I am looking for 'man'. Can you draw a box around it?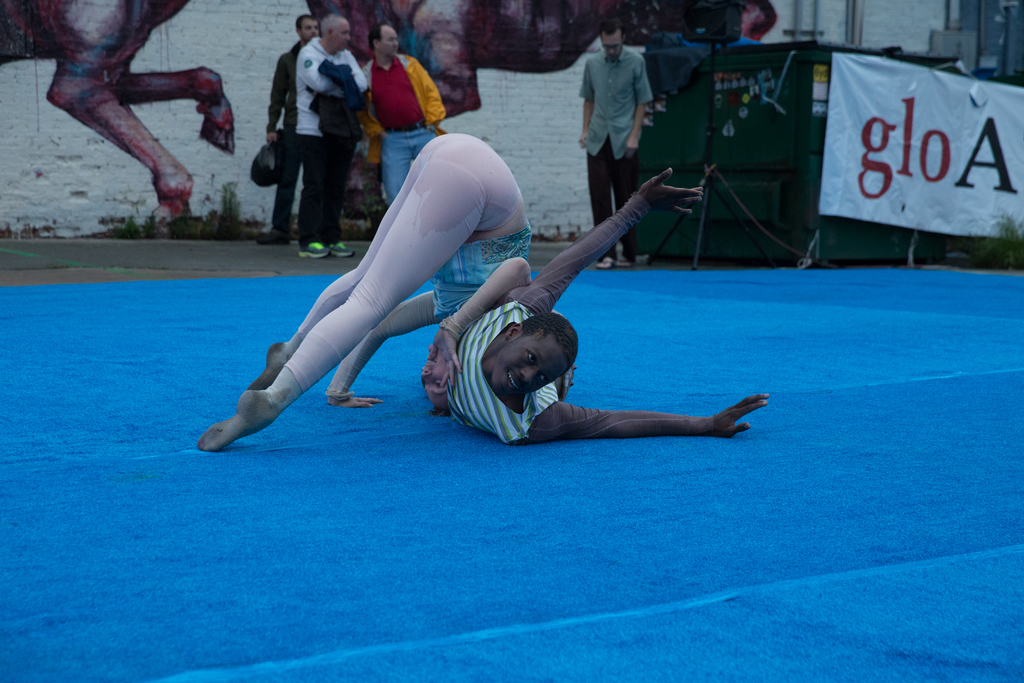
Sure, the bounding box is 257 16 323 245.
